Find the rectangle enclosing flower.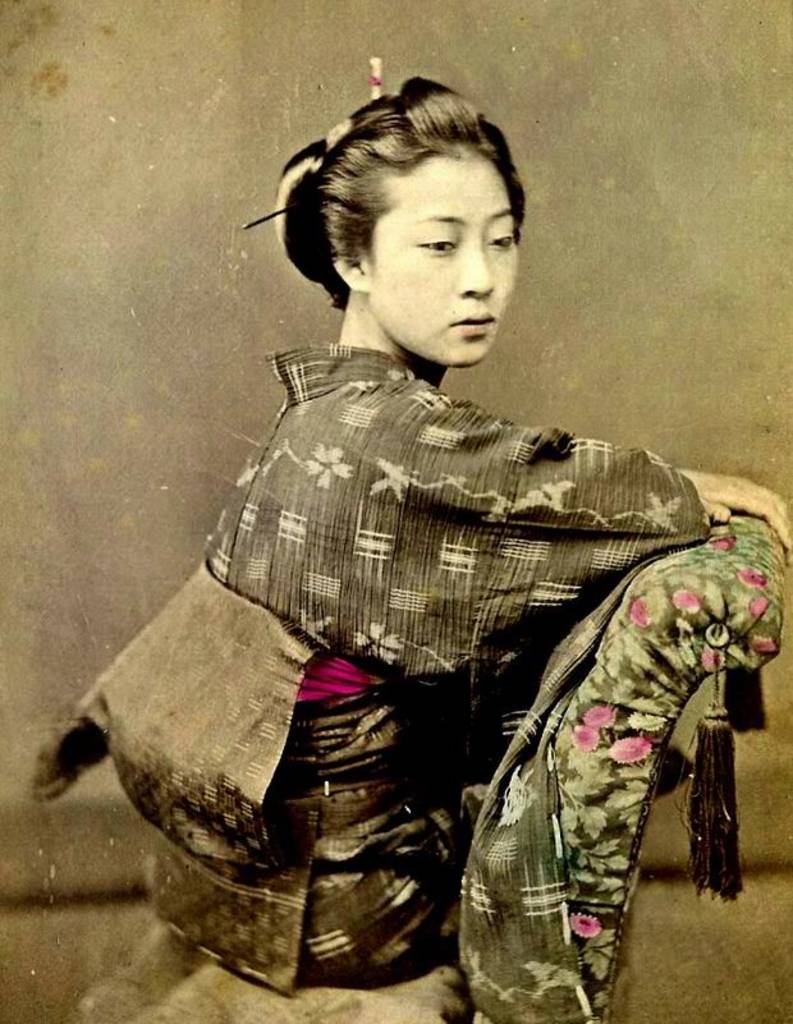
locate(519, 476, 581, 511).
